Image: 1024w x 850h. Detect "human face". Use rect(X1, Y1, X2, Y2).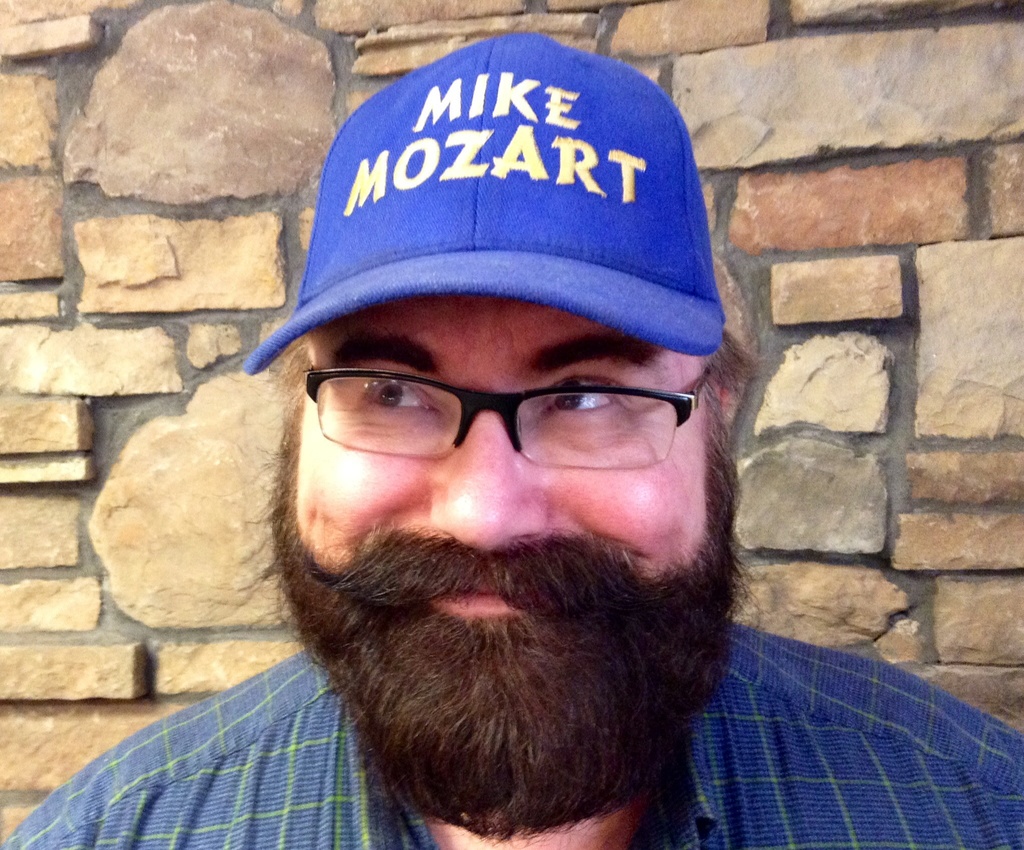
rect(296, 302, 732, 835).
